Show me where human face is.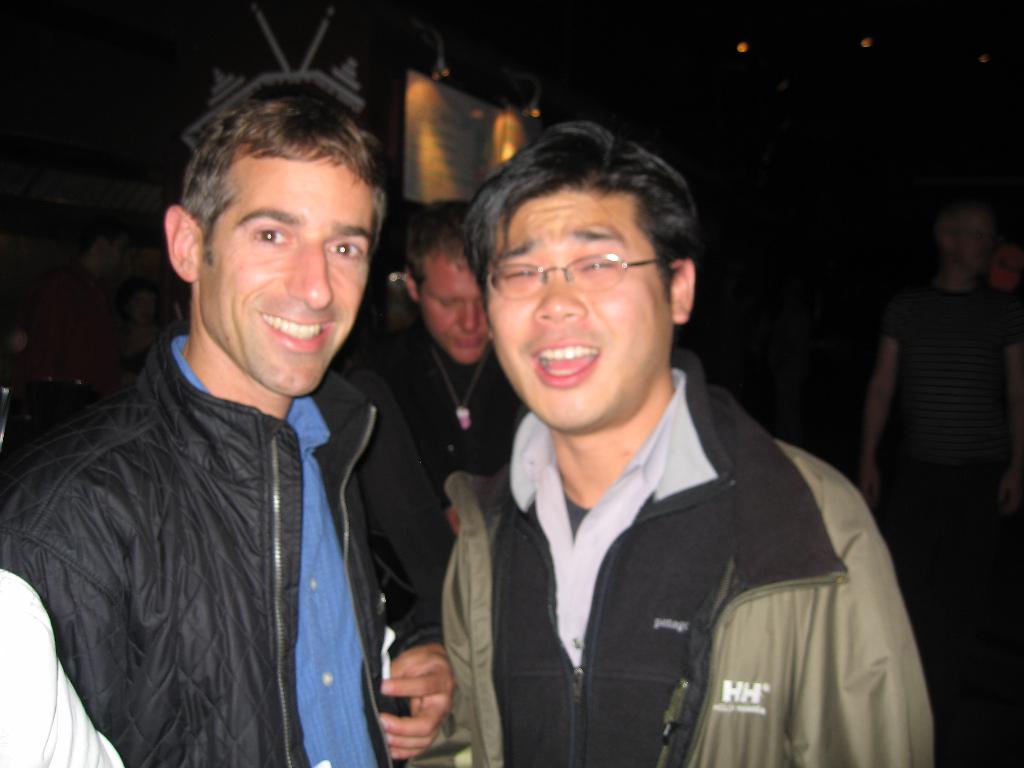
human face is at left=487, top=188, right=674, bottom=431.
